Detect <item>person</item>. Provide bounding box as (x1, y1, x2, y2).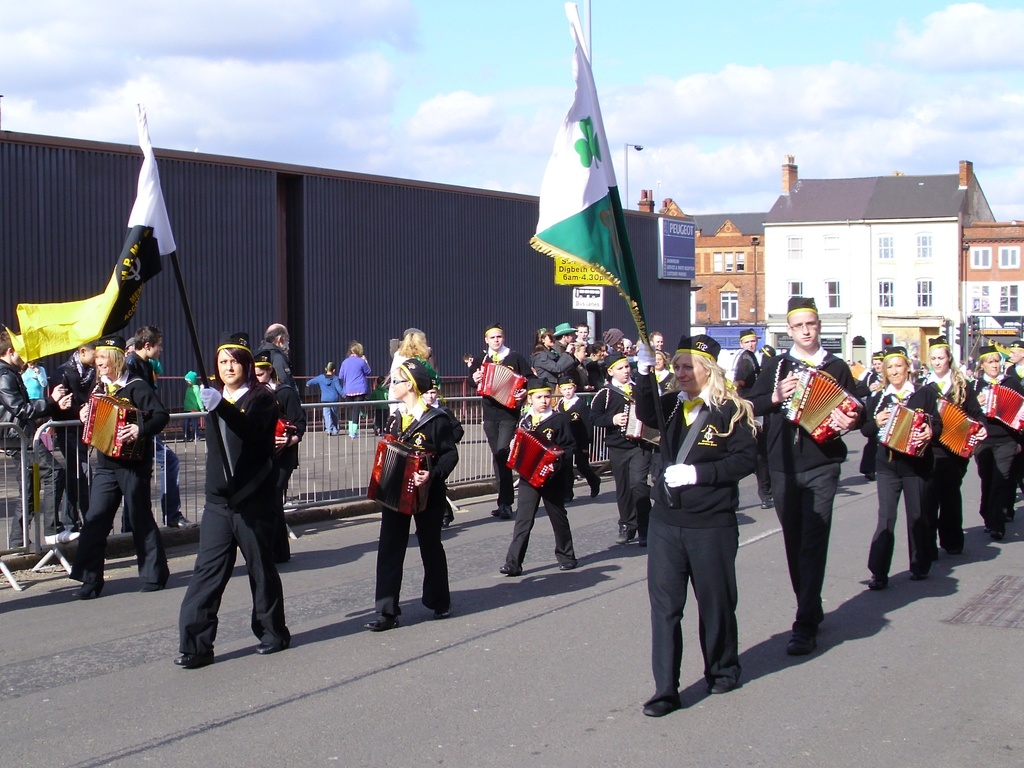
(504, 373, 578, 577).
